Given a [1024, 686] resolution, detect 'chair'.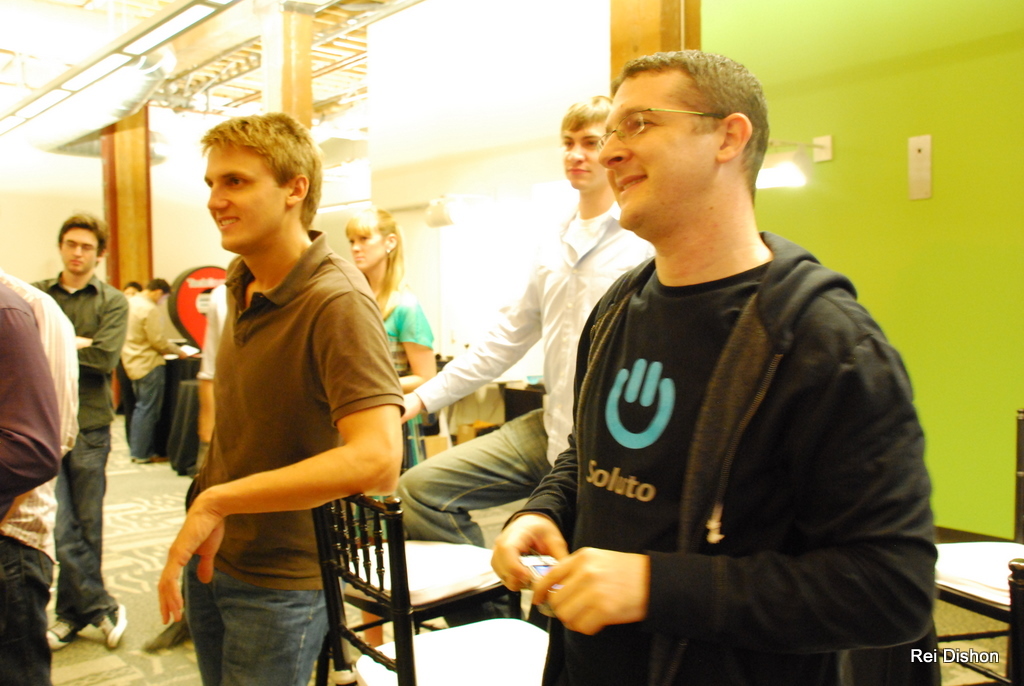
[left=326, top=416, right=523, bottom=685].
